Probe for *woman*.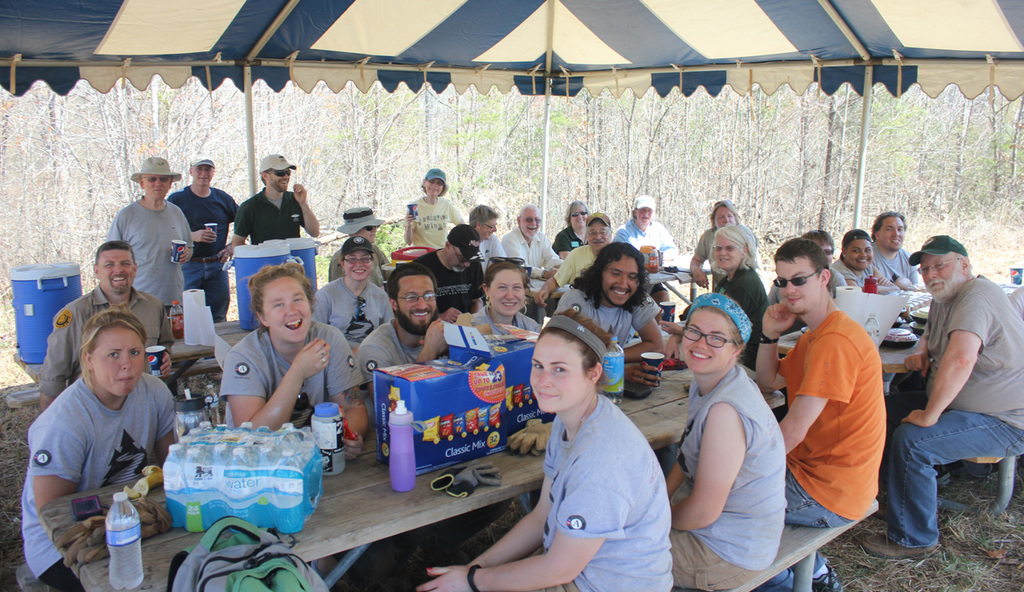
Probe result: box=[551, 201, 593, 258].
